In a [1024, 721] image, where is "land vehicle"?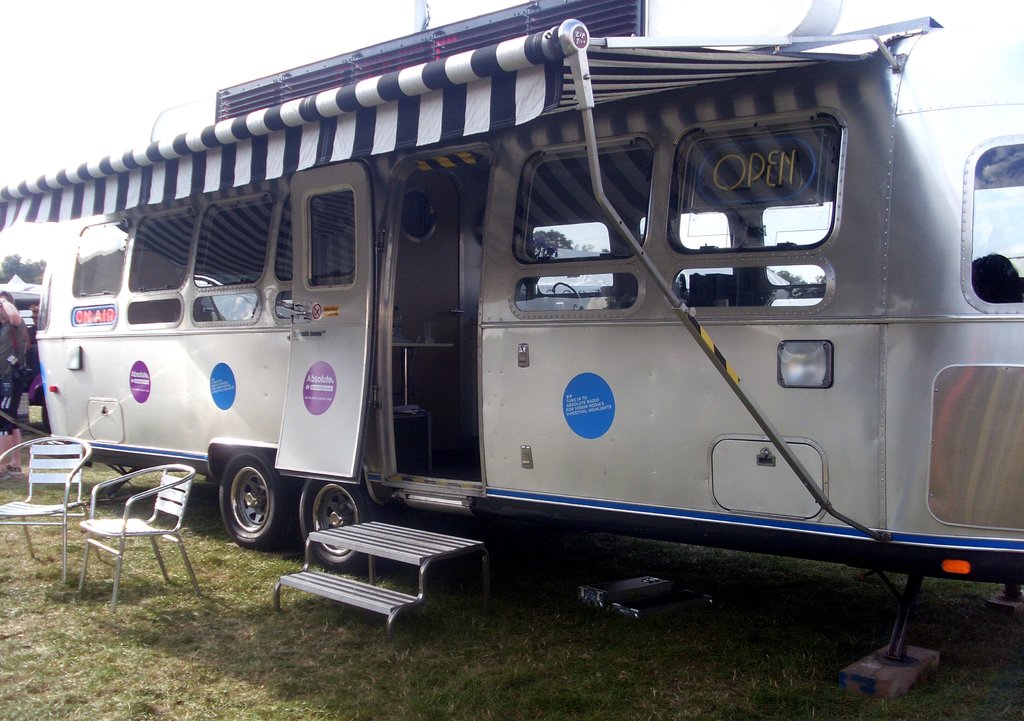
[44,24,1007,658].
